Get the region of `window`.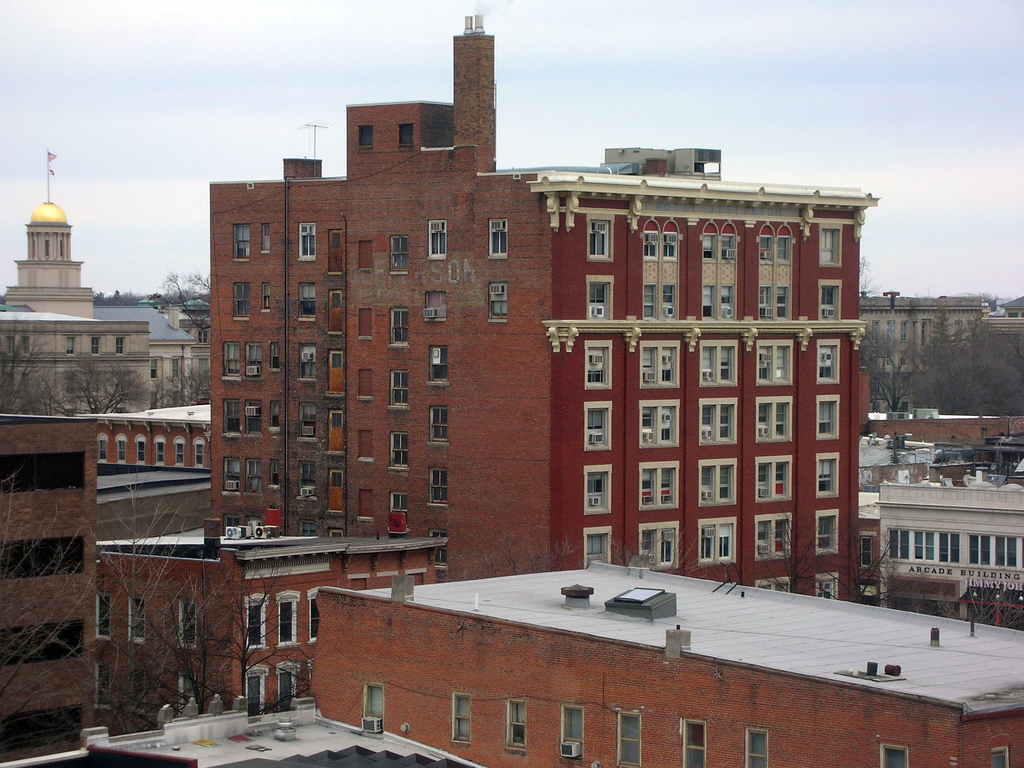
left=277, top=669, right=292, bottom=710.
